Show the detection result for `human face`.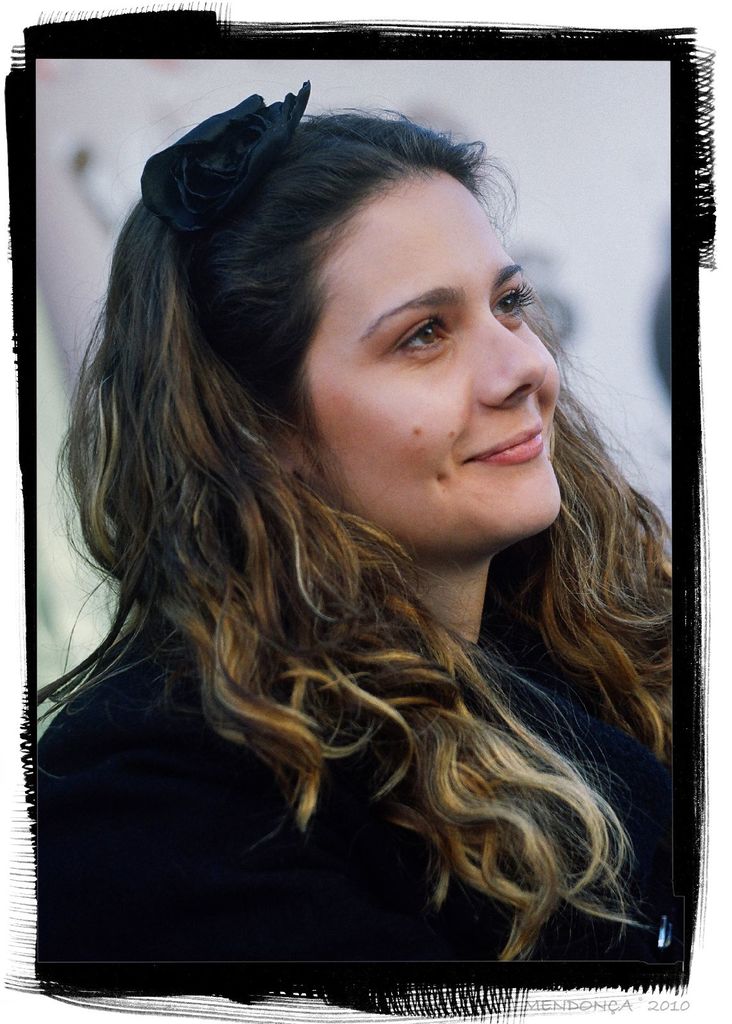
left=307, top=173, right=558, bottom=556.
